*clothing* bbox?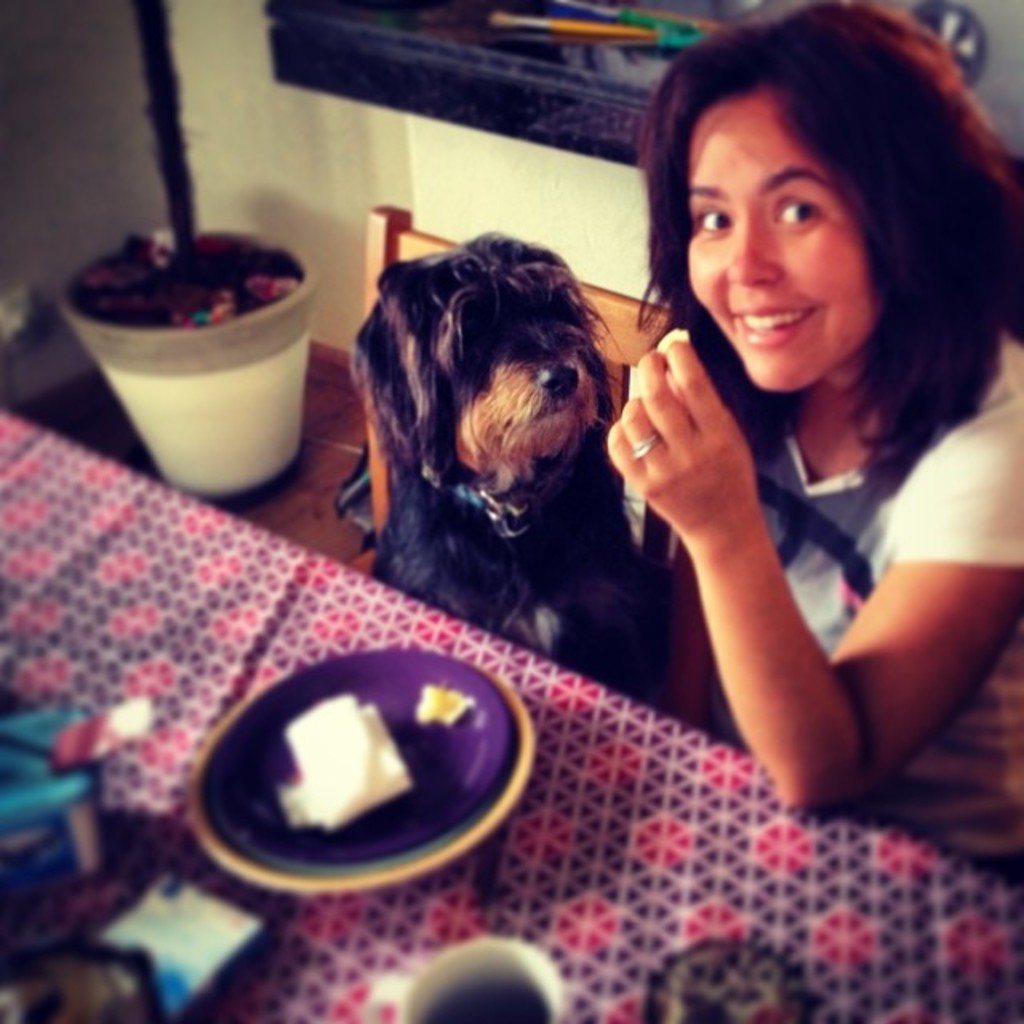
rect(682, 312, 1022, 906)
